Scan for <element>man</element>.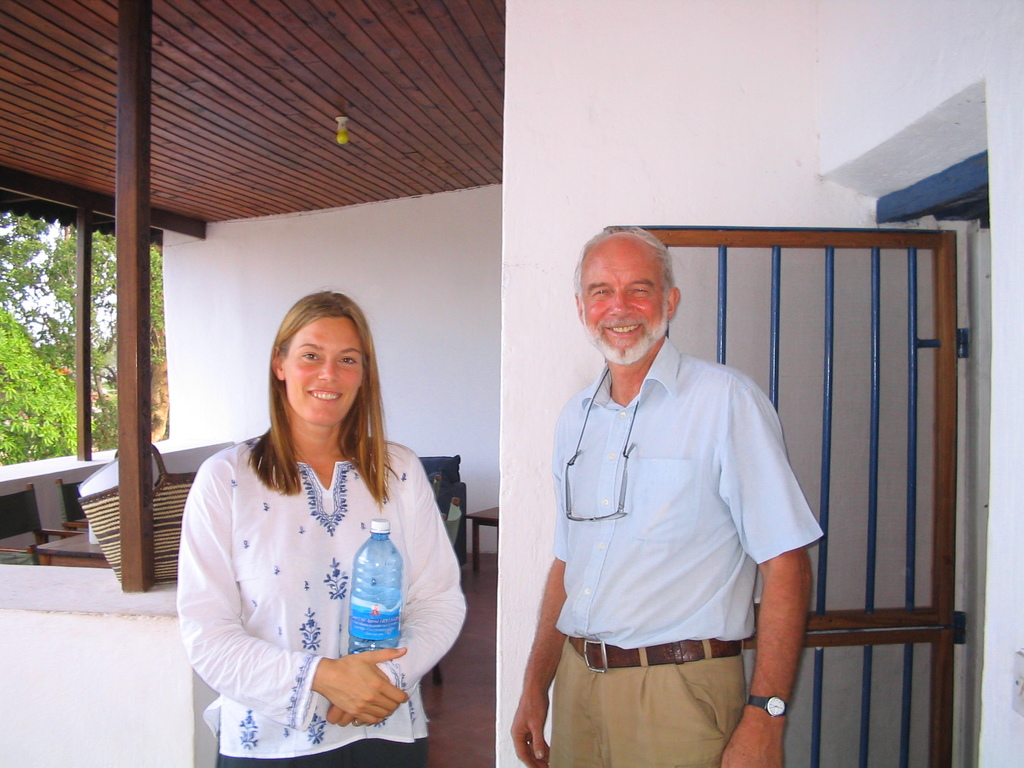
Scan result: bbox(497, 223, 804, 767).
